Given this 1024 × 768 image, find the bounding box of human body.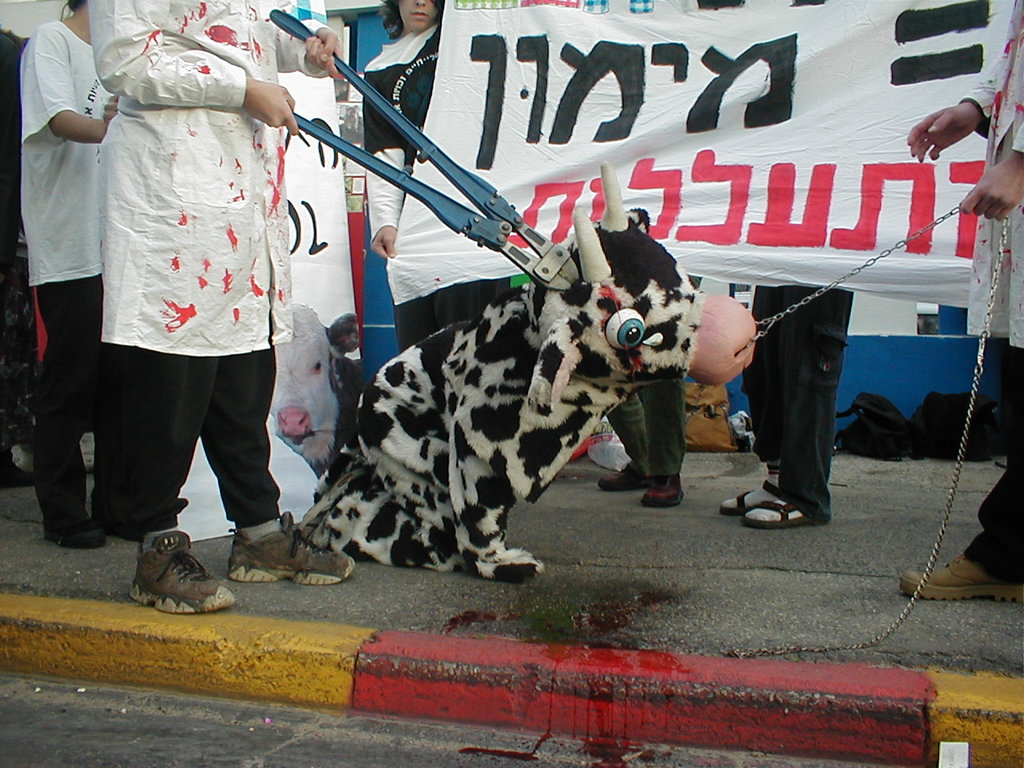
select_region(894, 0, 1023, 602).
